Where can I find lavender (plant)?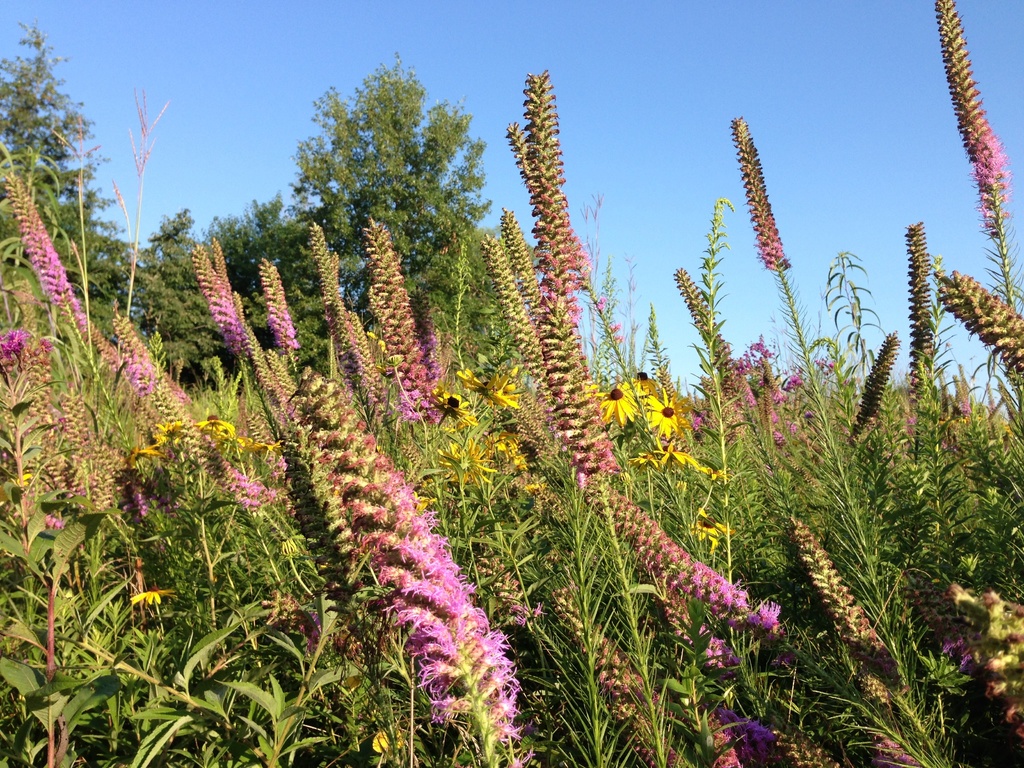
You can find it at 796,507,906,764.
